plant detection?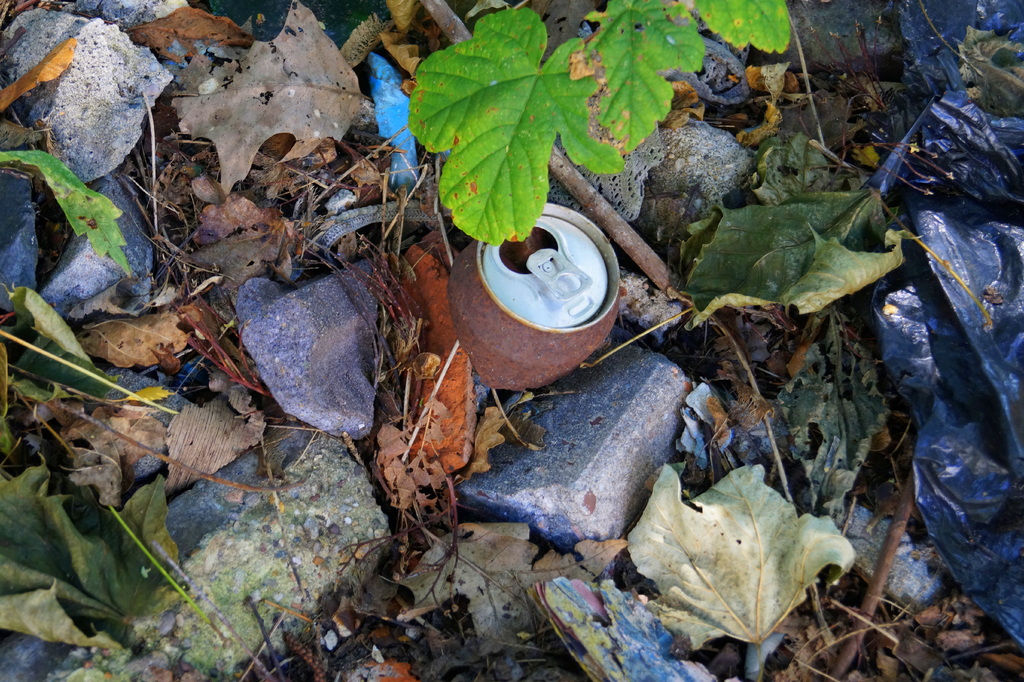
(left=390, top=0, right=805, bottom=294)
